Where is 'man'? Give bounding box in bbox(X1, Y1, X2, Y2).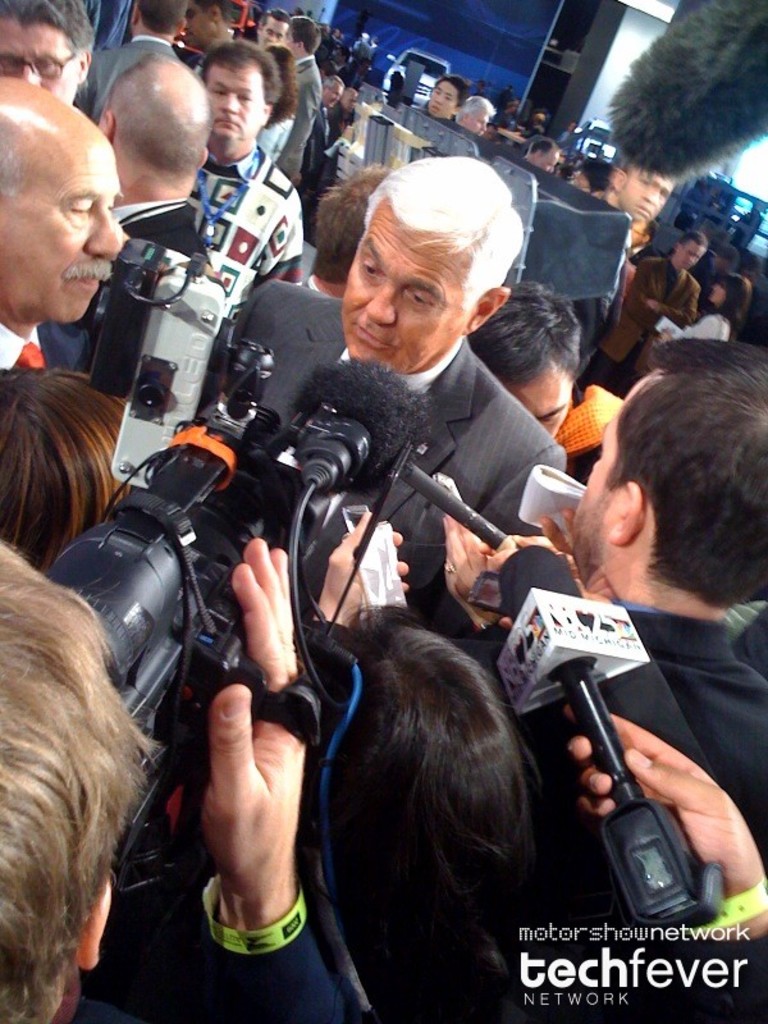
bbox(457, 93, 494, 132).
